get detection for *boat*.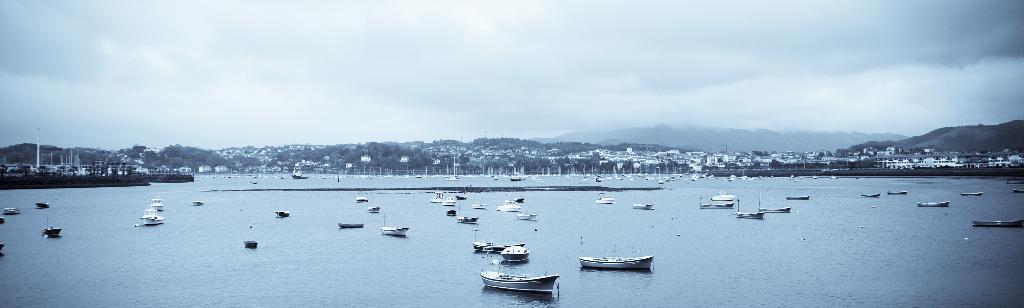
Detection: <region>439, 194, 458, 206</region>.
